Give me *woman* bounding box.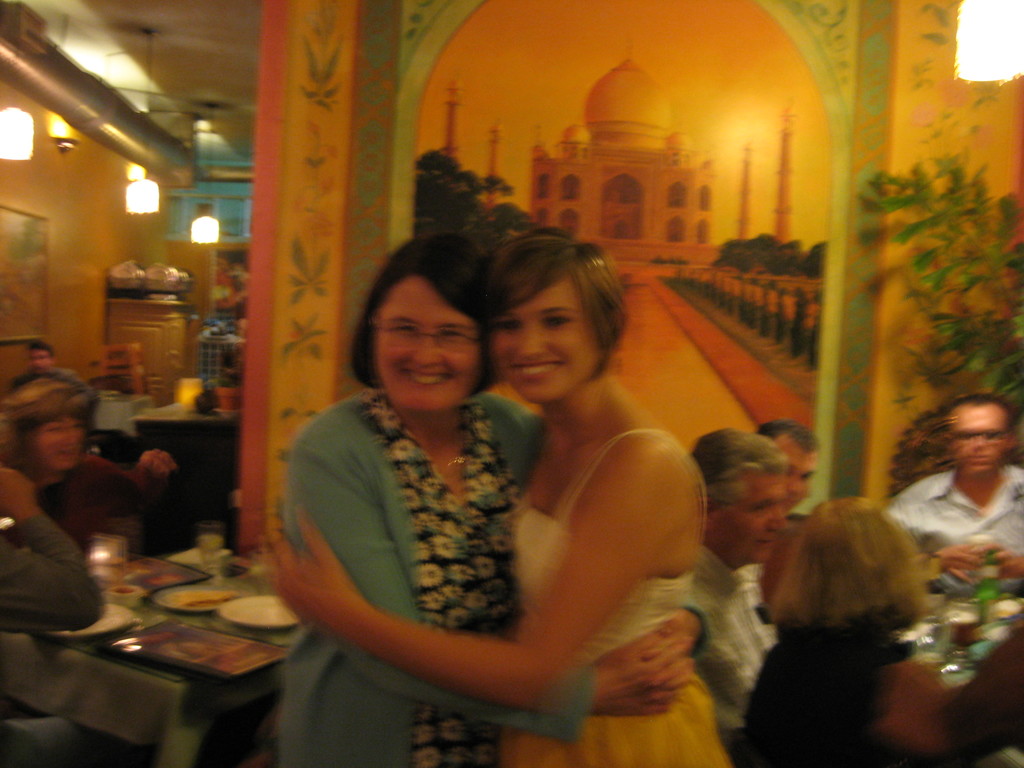
x1=0, y1=364, x2=192, y2=552.
